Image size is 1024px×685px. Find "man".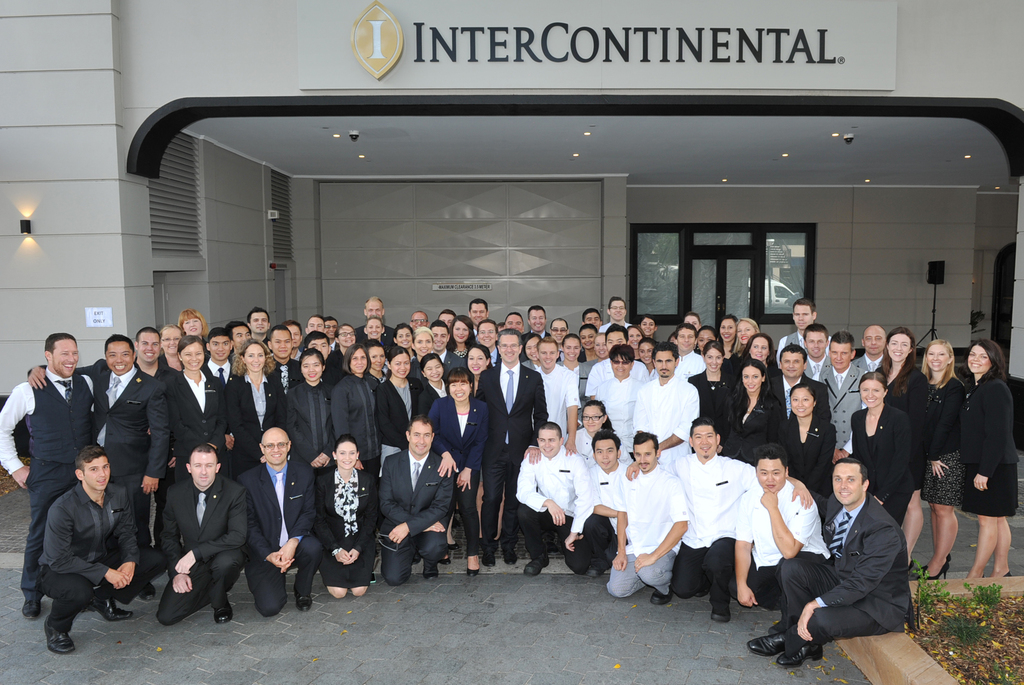
673/319/710/380.
